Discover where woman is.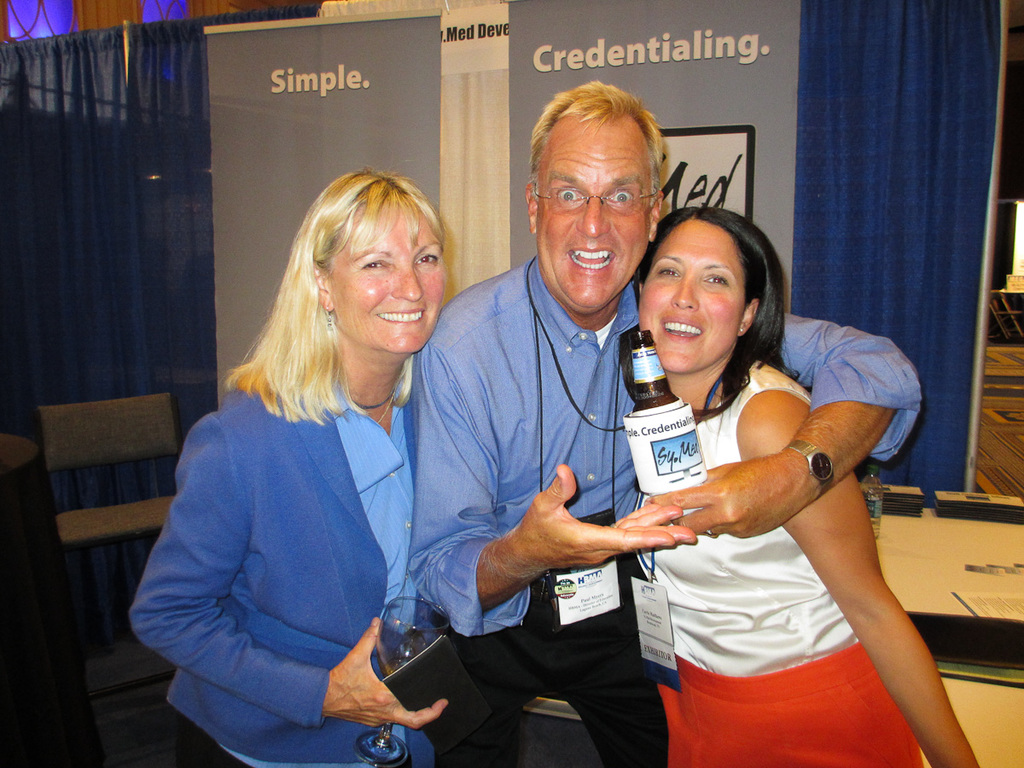
Discovered at rect(131, 170, 445, 767).
